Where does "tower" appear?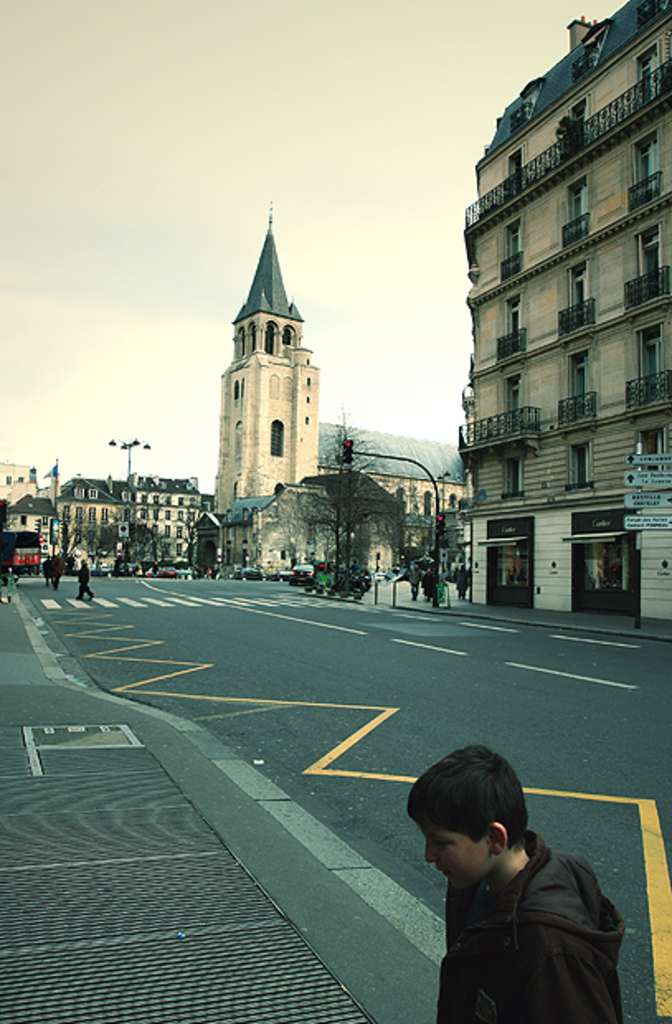
Appears at crop(451, 0, 670, 628).
